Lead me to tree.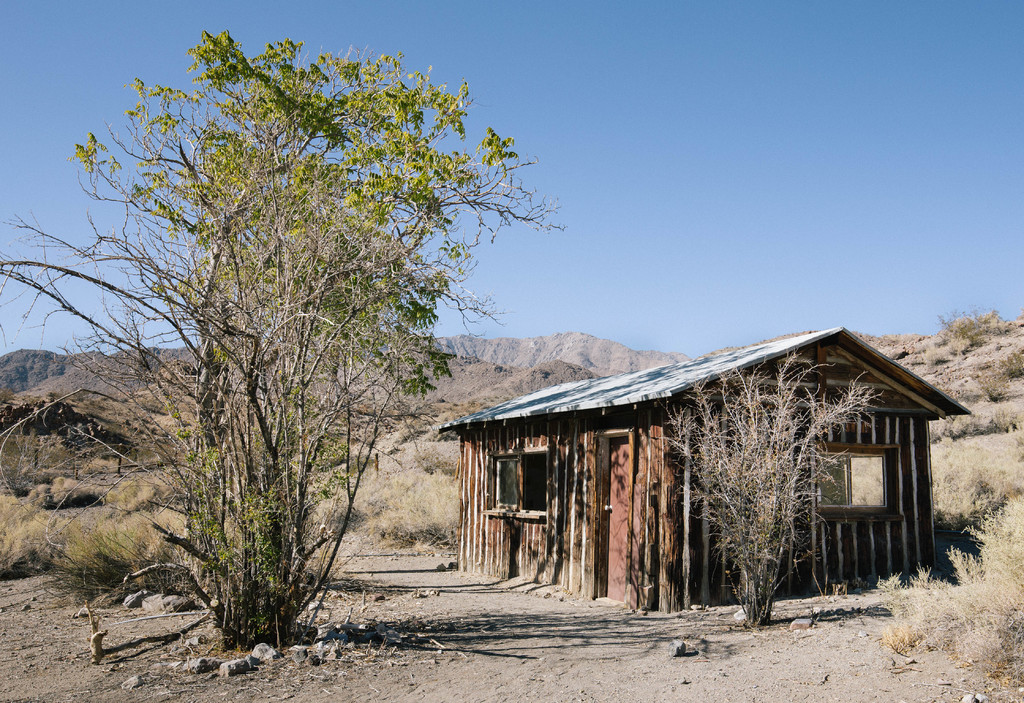
Lead to pyautogui.locateOnScreen(660, 355, 885, 624).
